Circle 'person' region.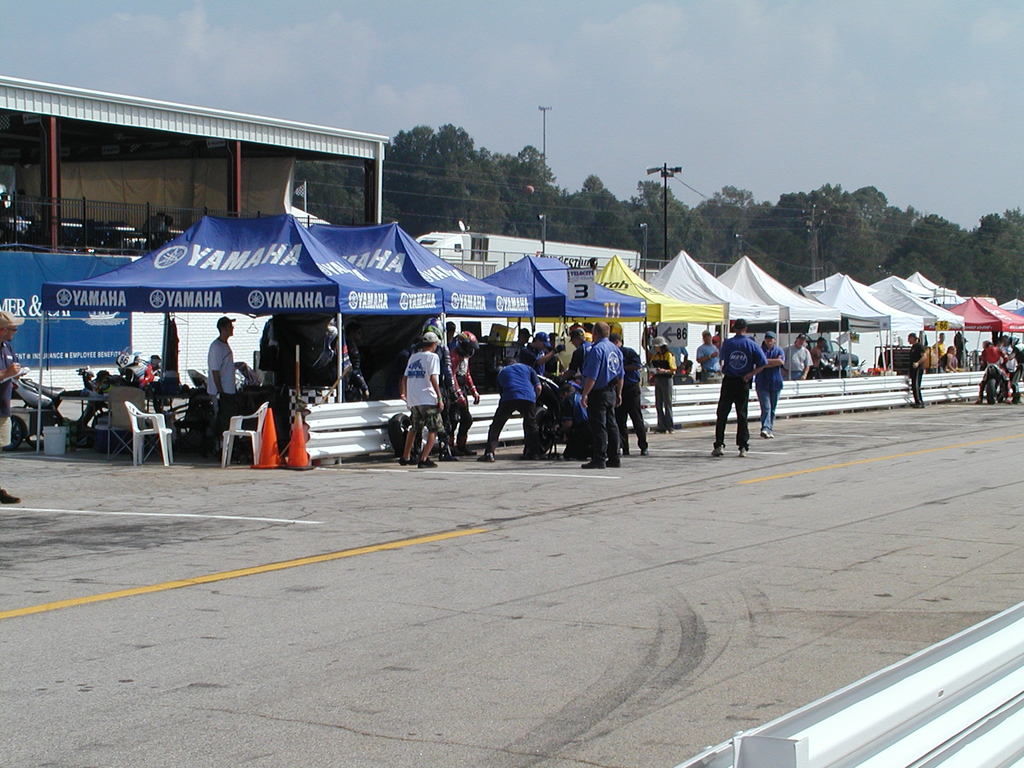
Region: <bbox>941, 336, 952, 373</bbox>.
